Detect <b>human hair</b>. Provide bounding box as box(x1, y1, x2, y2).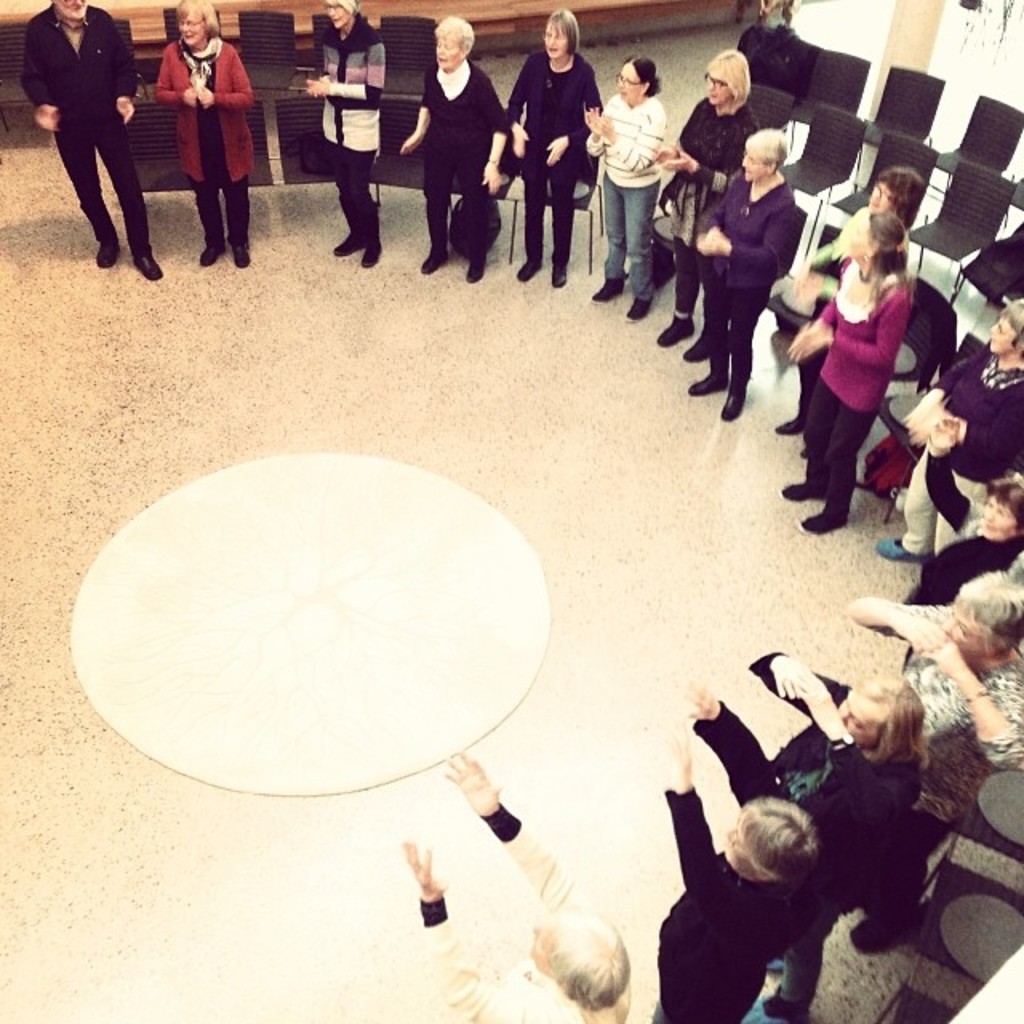
box(707, 45, 746, 104).
